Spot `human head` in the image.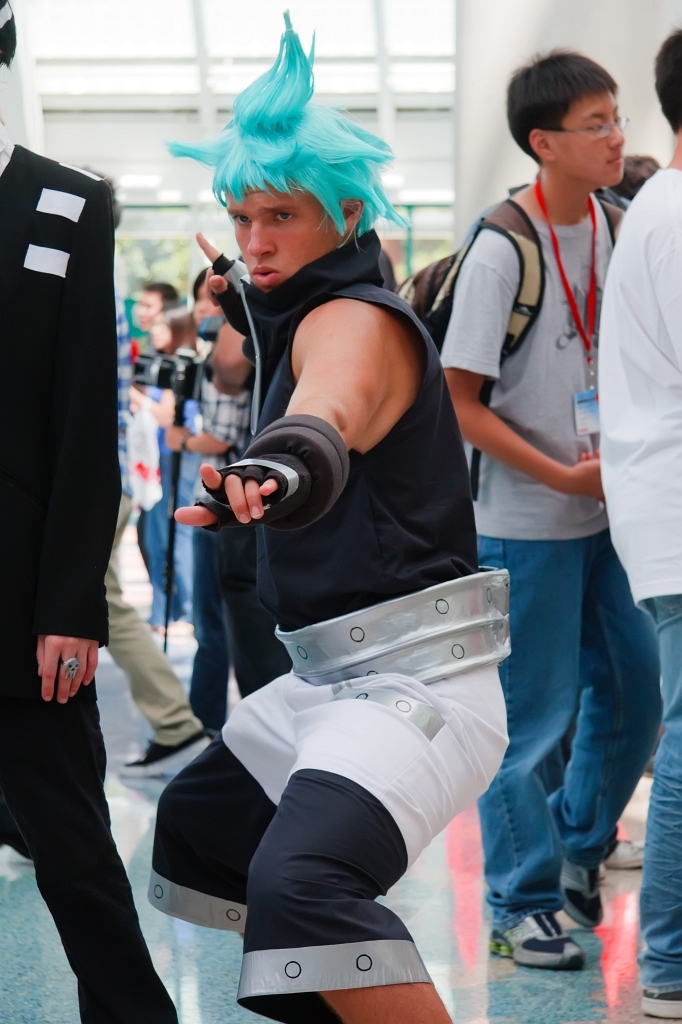
`human head` found at left=135, top=277, right=179, bottom=334.
